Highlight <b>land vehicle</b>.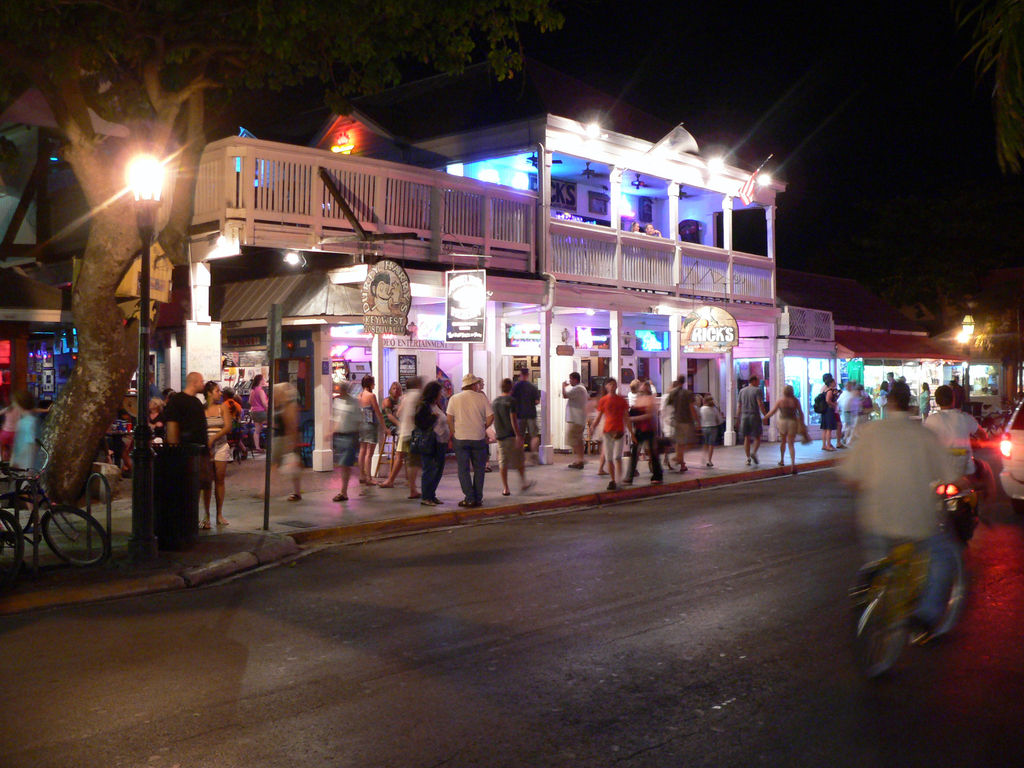
Highlighted region: bbox(1002, 397, 1023, 511).
